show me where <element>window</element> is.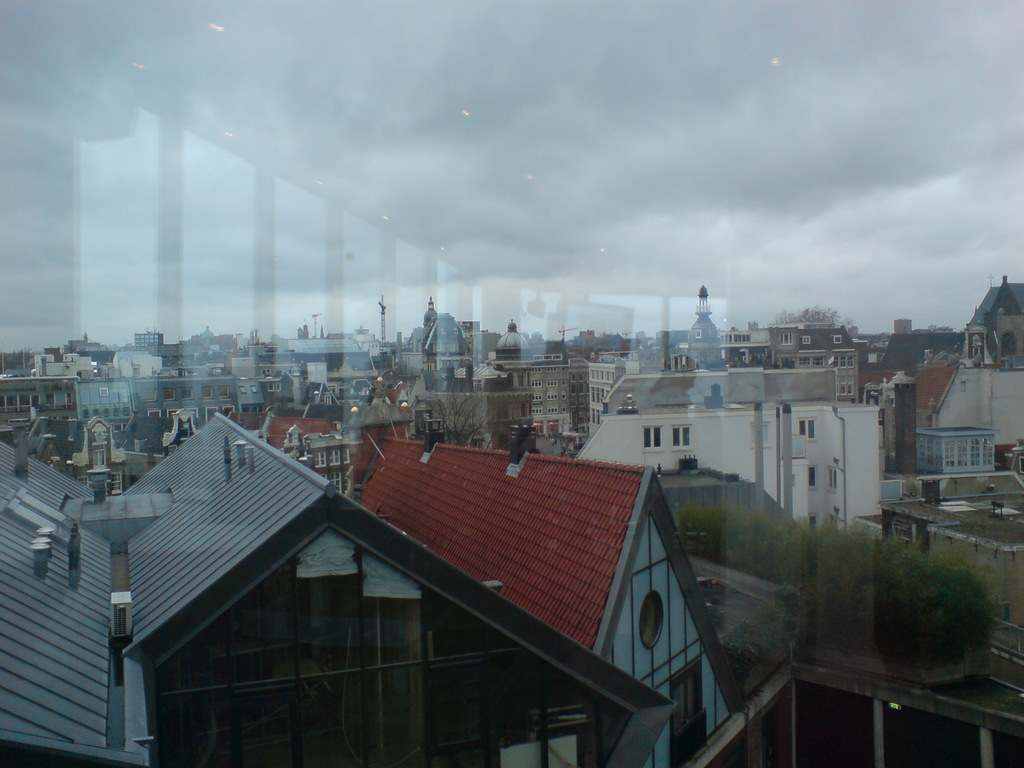
<element>window</element> is at Rect(162, 388, 177, 401).
